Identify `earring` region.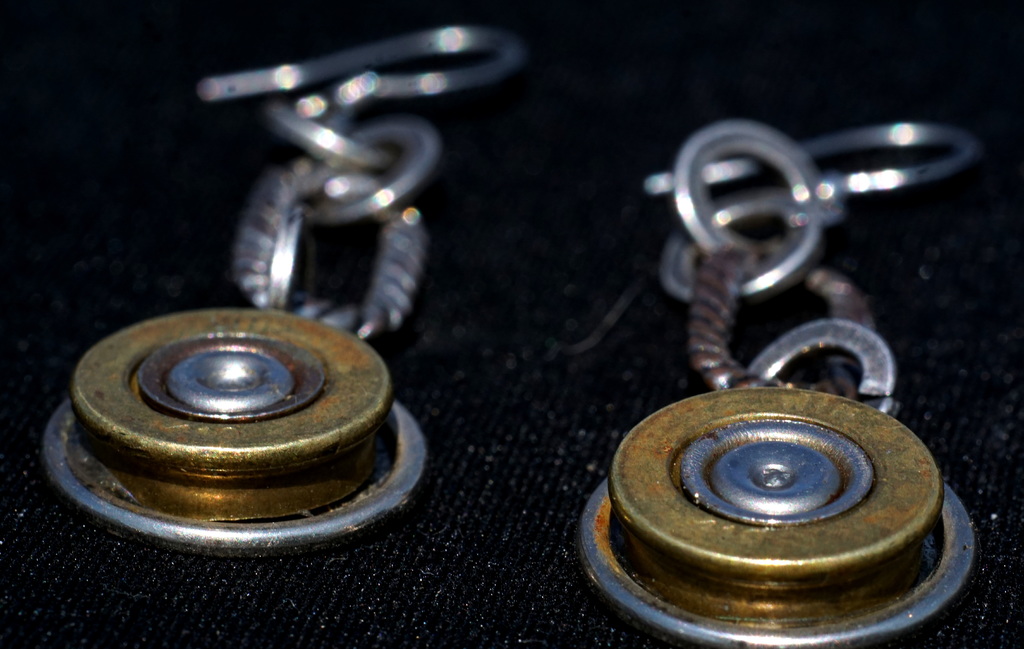
Region: bbox=[581, 117, 982, 648].
